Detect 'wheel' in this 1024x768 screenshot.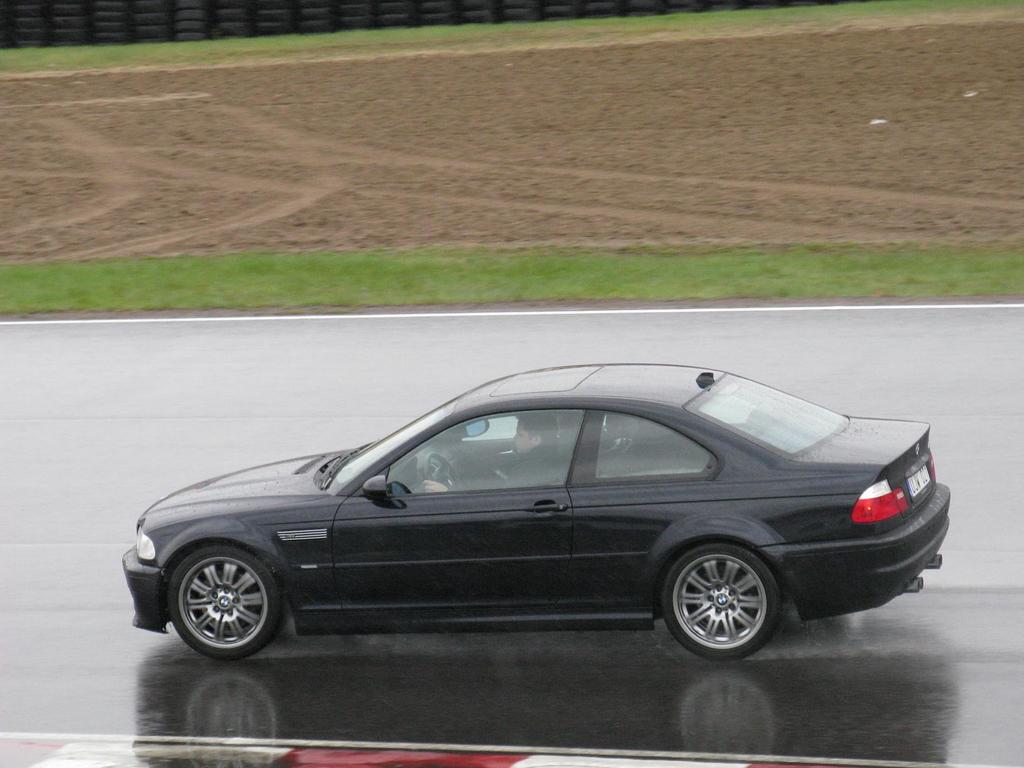
Detection: l=161, t=543, r=272, b=659.
